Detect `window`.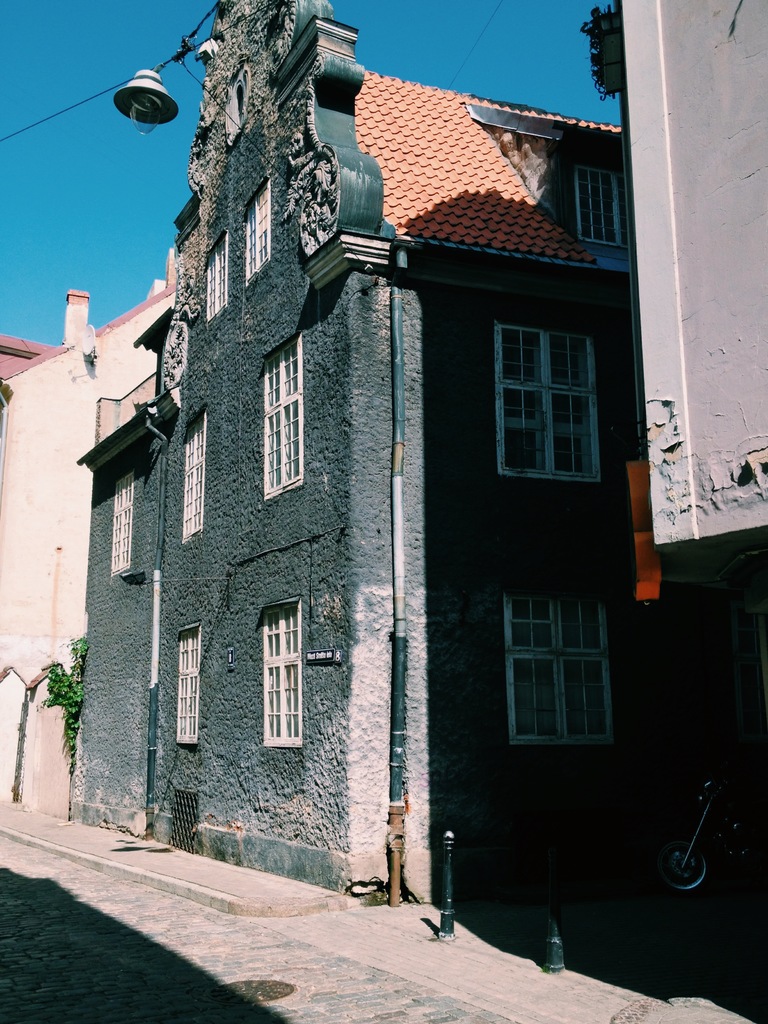
Detected at (left=170, top=616, right=198, bottom=751).
